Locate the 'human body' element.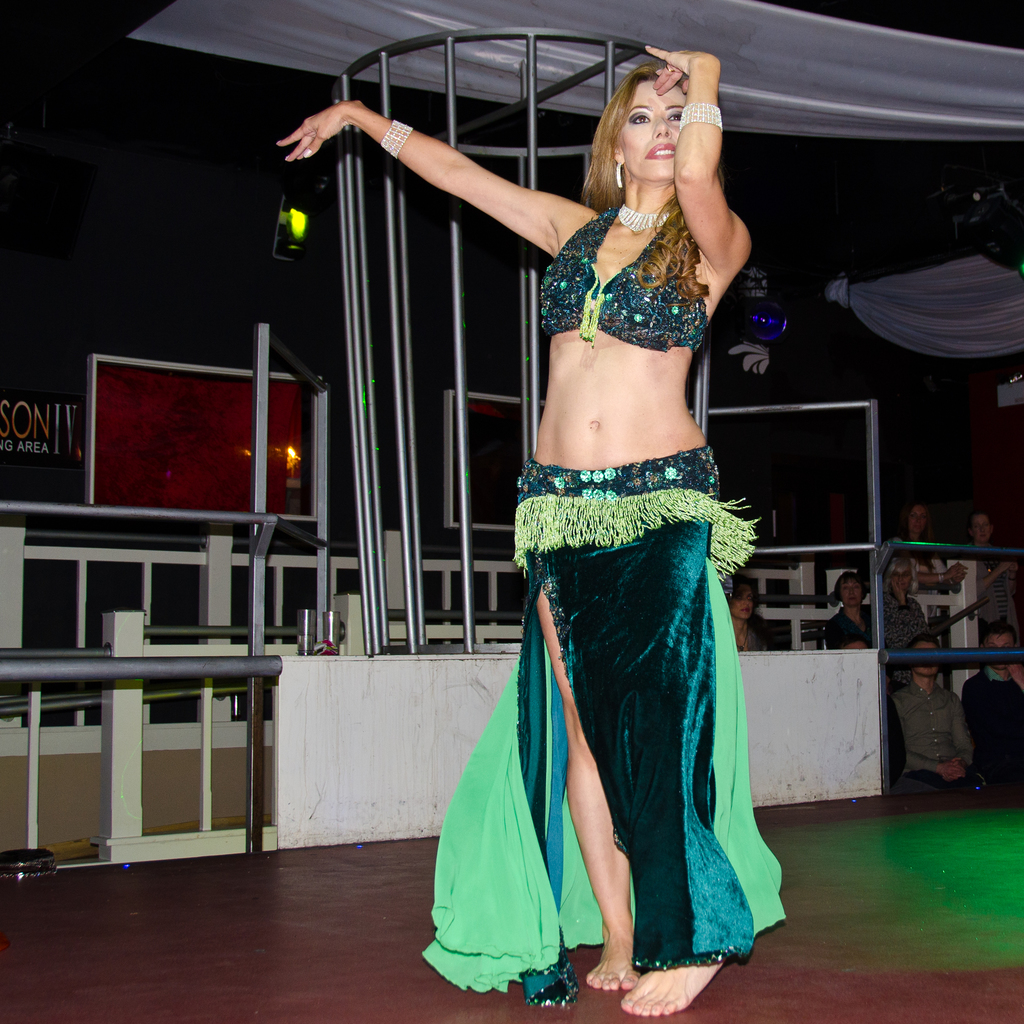
Element bbox: pyautogui.locateOnScreen(958, 659, 1023, 790).
